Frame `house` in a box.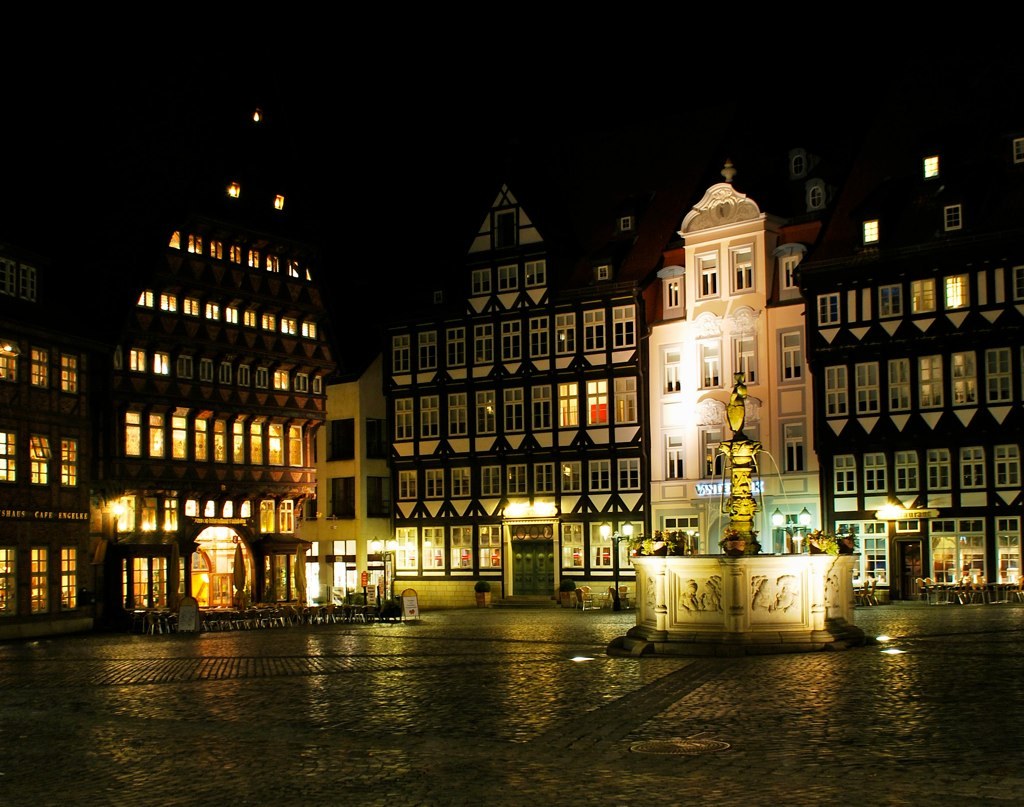
rect(814, 101, 1018, 591).
